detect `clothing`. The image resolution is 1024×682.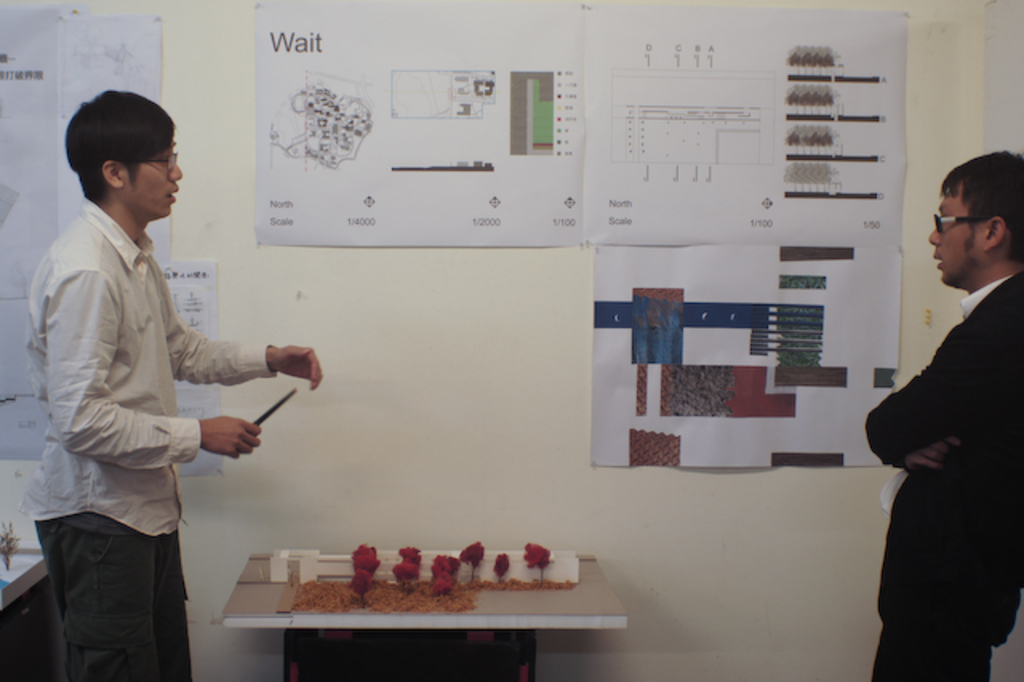
38/152/278/656.
